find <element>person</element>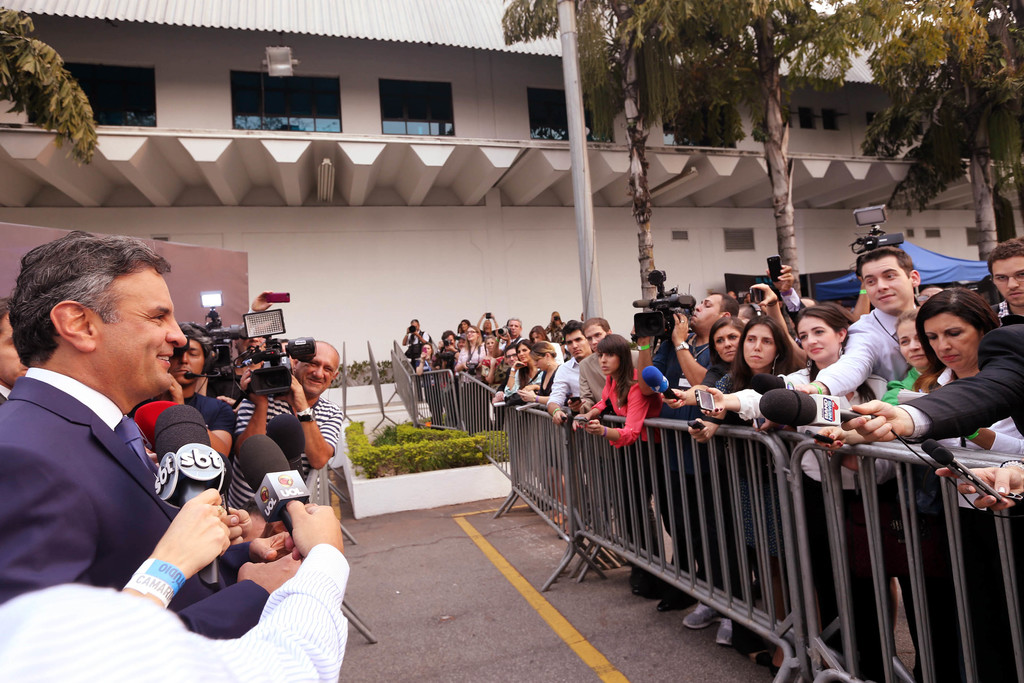
locate(657, 288, 737, 607)
